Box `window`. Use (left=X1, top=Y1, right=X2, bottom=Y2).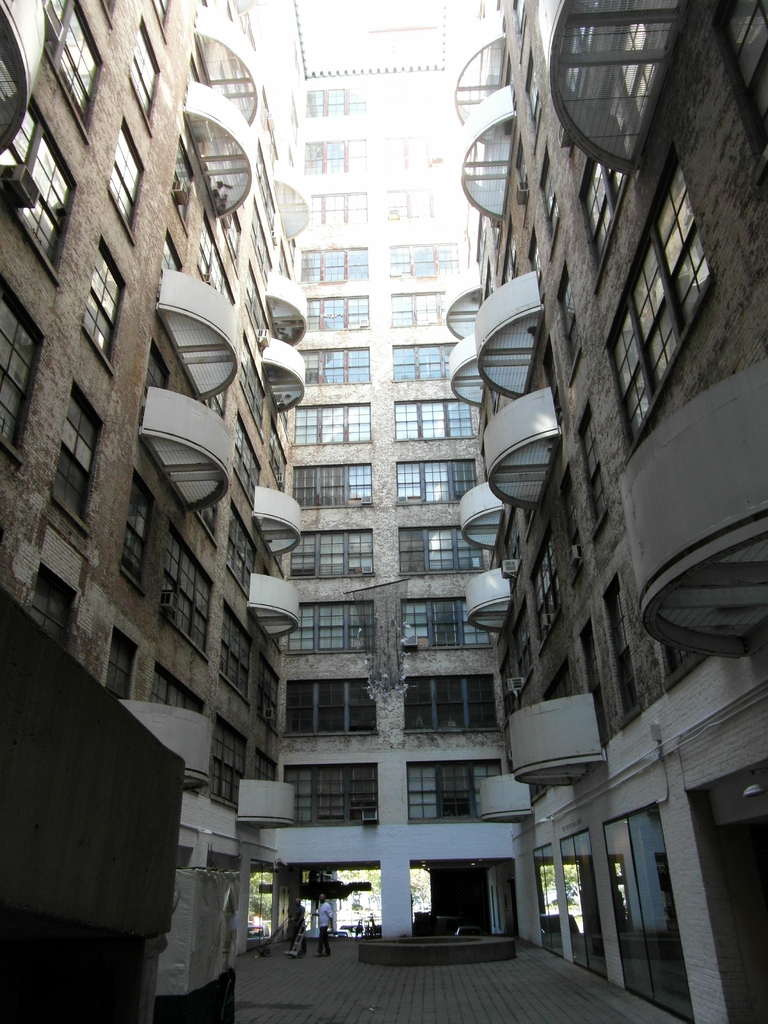
(left=256, top=751, right=280, bottom=782).
